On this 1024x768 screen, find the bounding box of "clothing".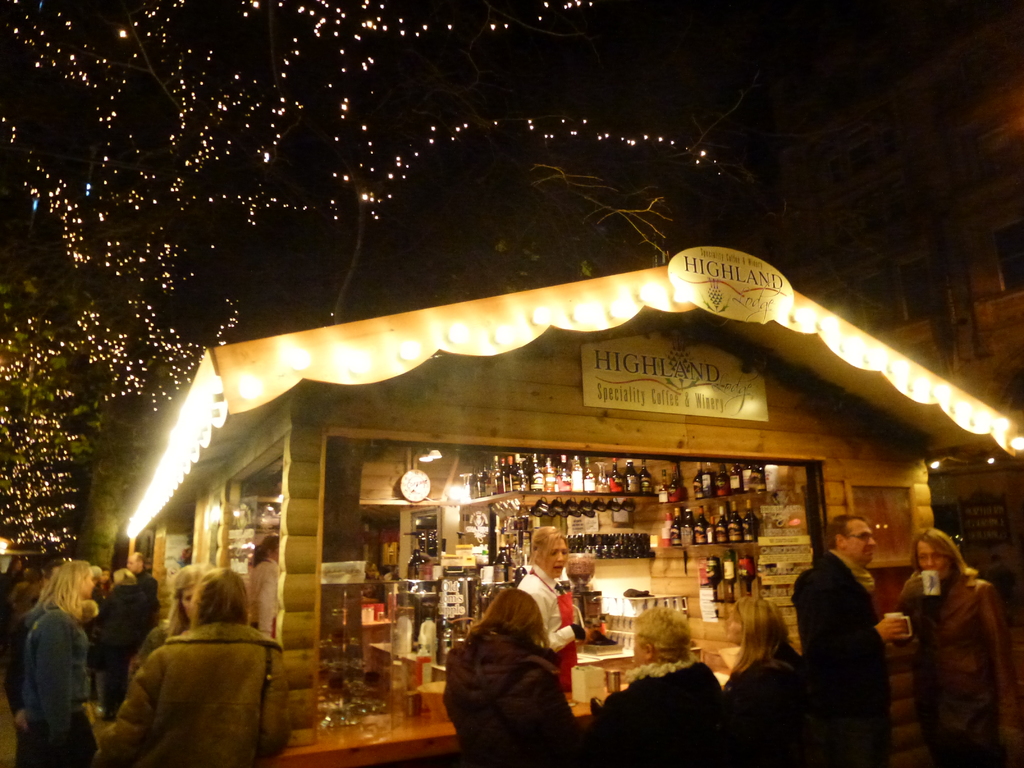
Bounding box: <box>592,642,724,767</box>.
